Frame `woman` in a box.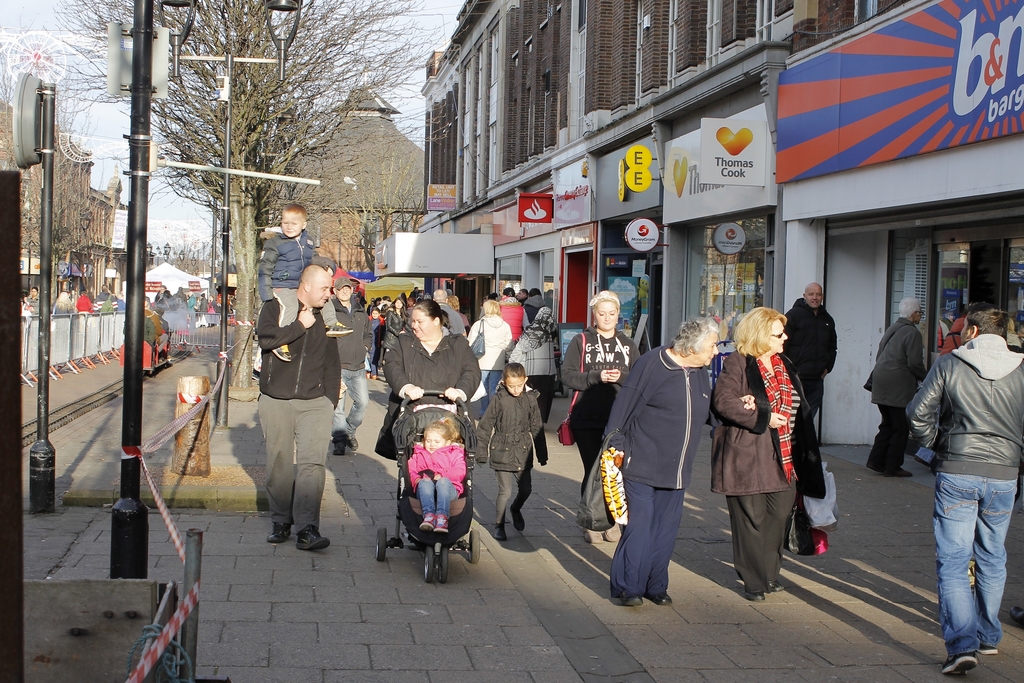
506,303,566,431.
